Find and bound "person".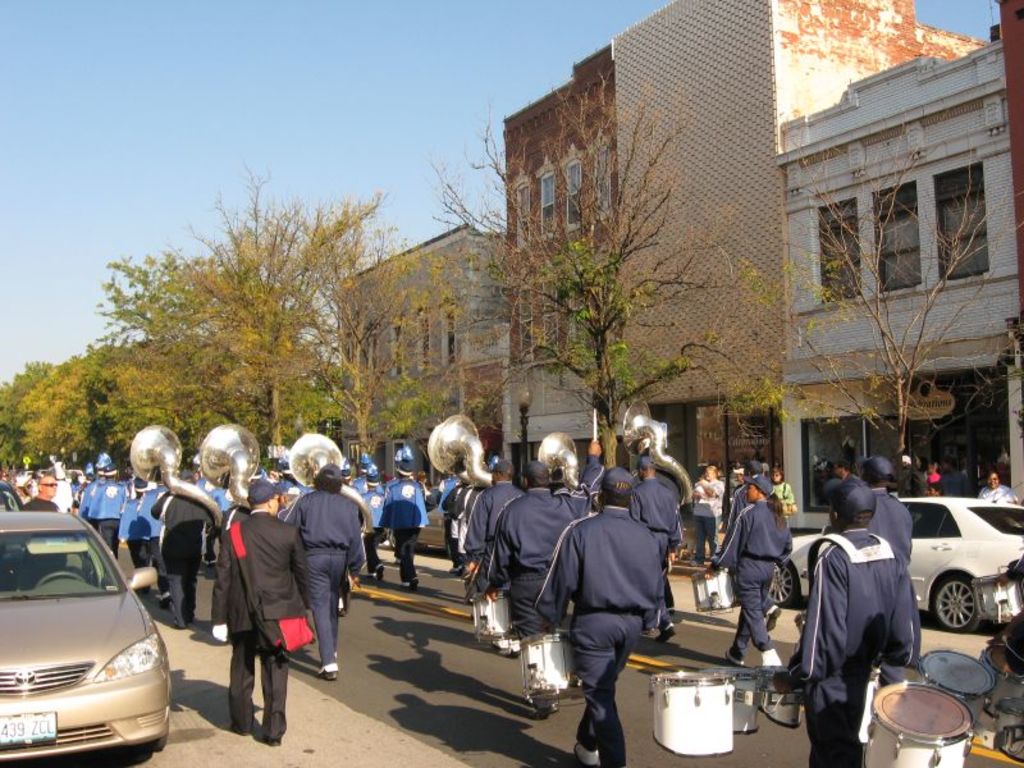
Bound: select_region(630, 449, 685, 617).
